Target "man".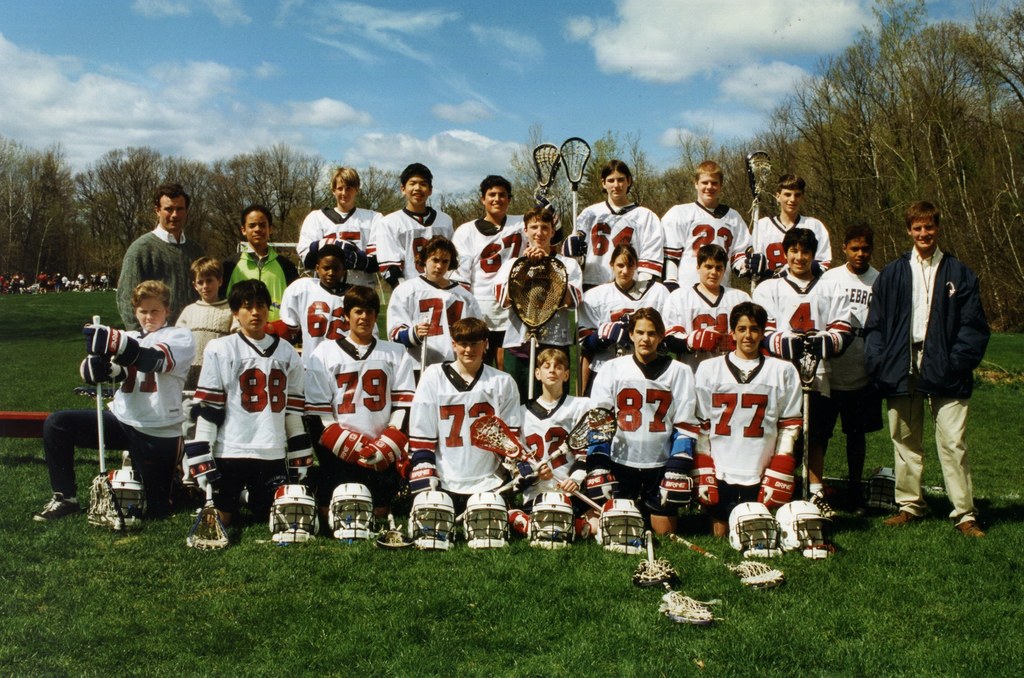
Target region: 295 162 379 272.
